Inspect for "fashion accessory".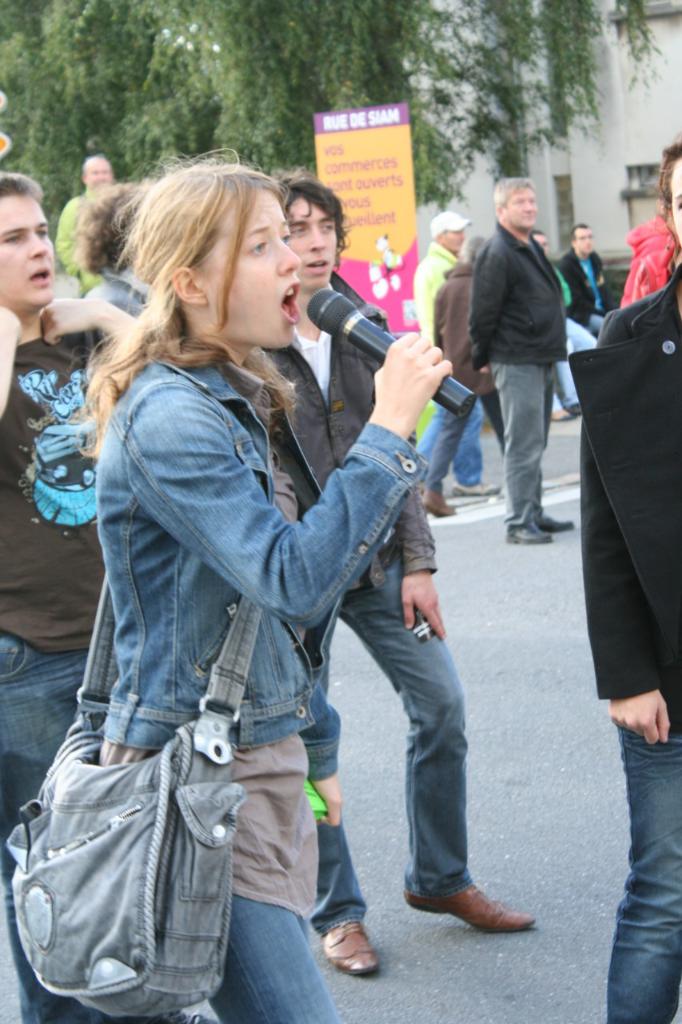
Inspection: box(508, 526, 550, 546).
